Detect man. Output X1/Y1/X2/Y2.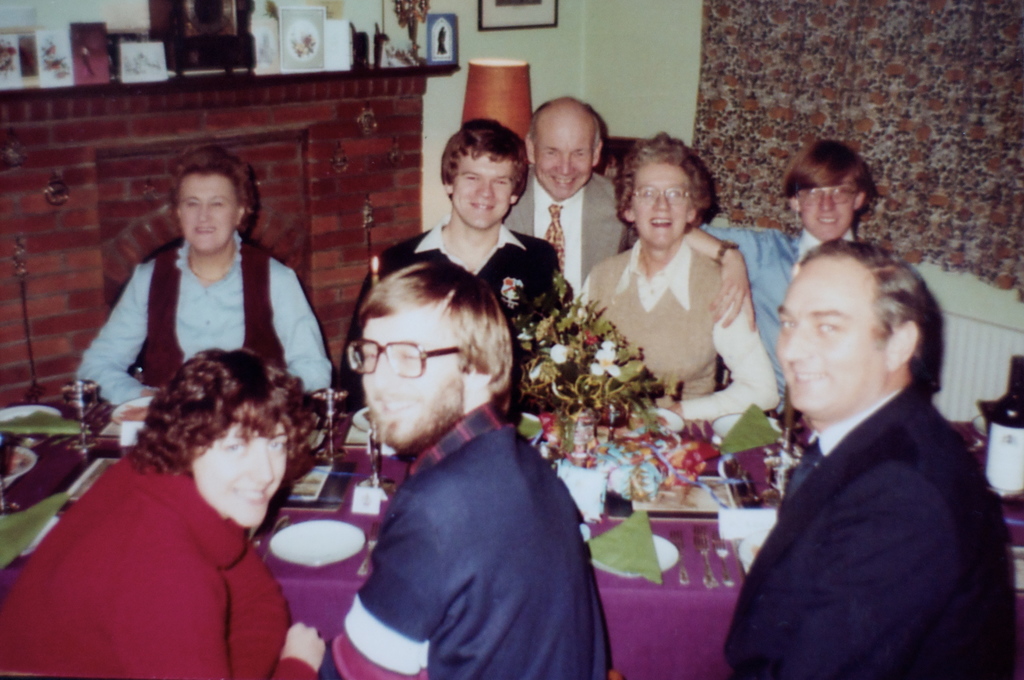
299/253/623/663.
